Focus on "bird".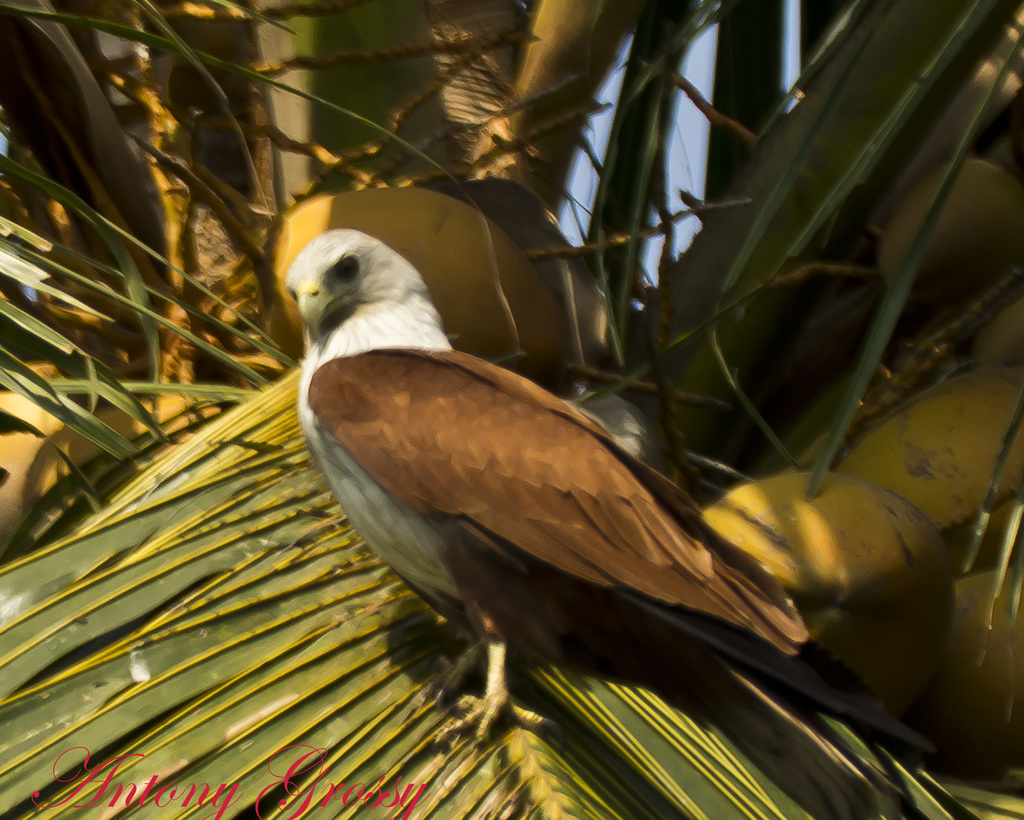
Focused at left=290, top=222, right=812, bottom=746.
